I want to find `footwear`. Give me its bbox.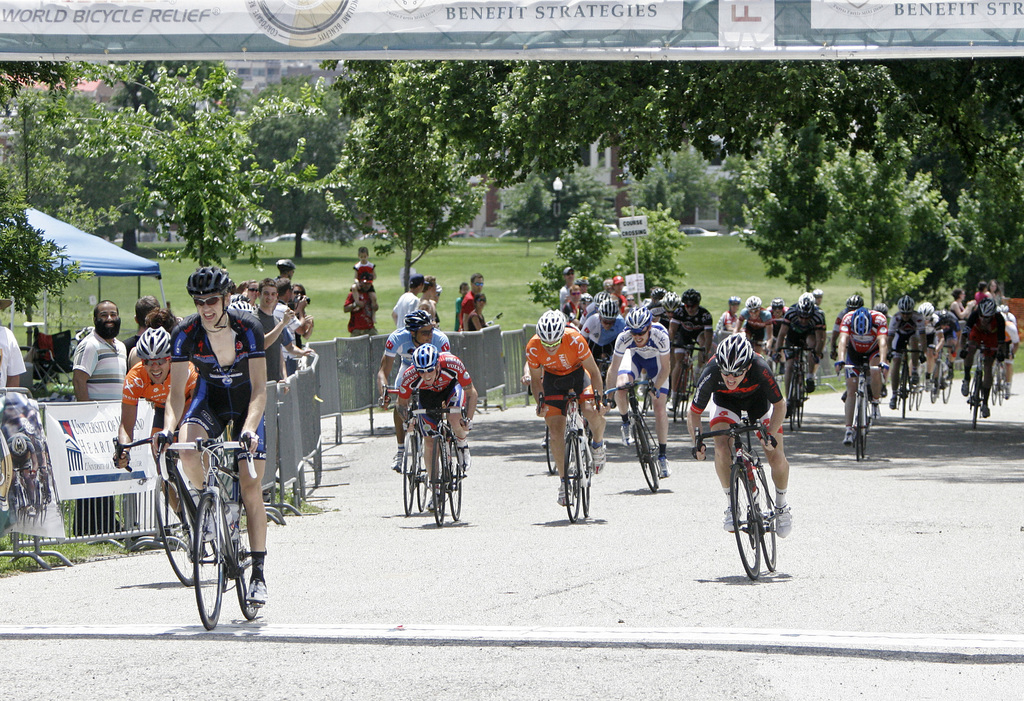
430,497,438,513.
